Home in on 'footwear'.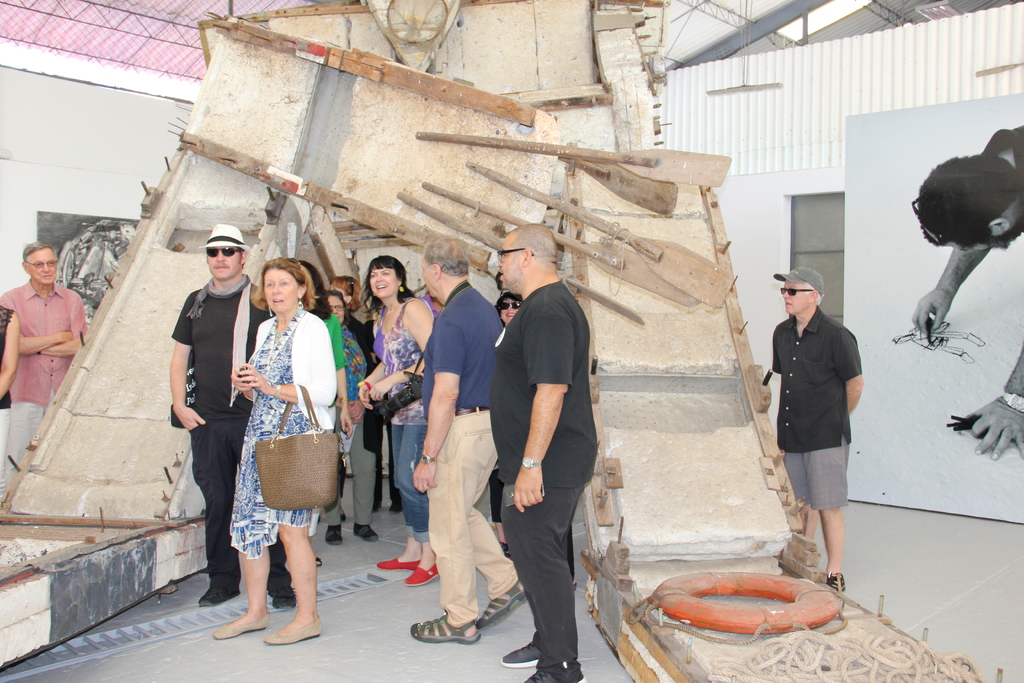
Homed in at bbox=[212, 614, 269, 638].
